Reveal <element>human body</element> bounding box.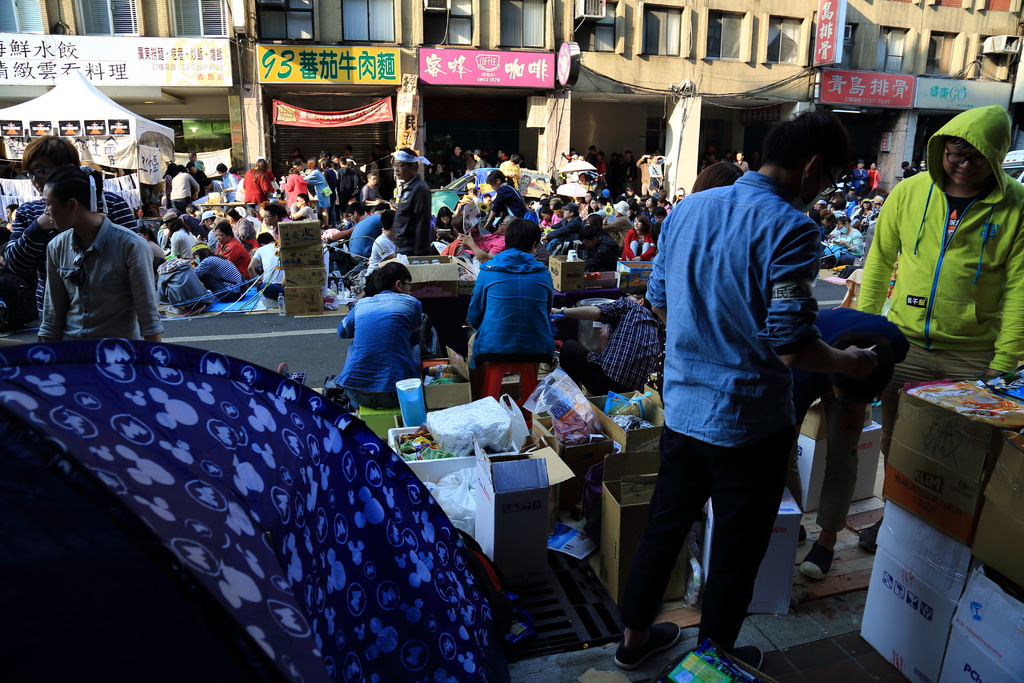
Revealed: region(541, 206, 577, 251).
